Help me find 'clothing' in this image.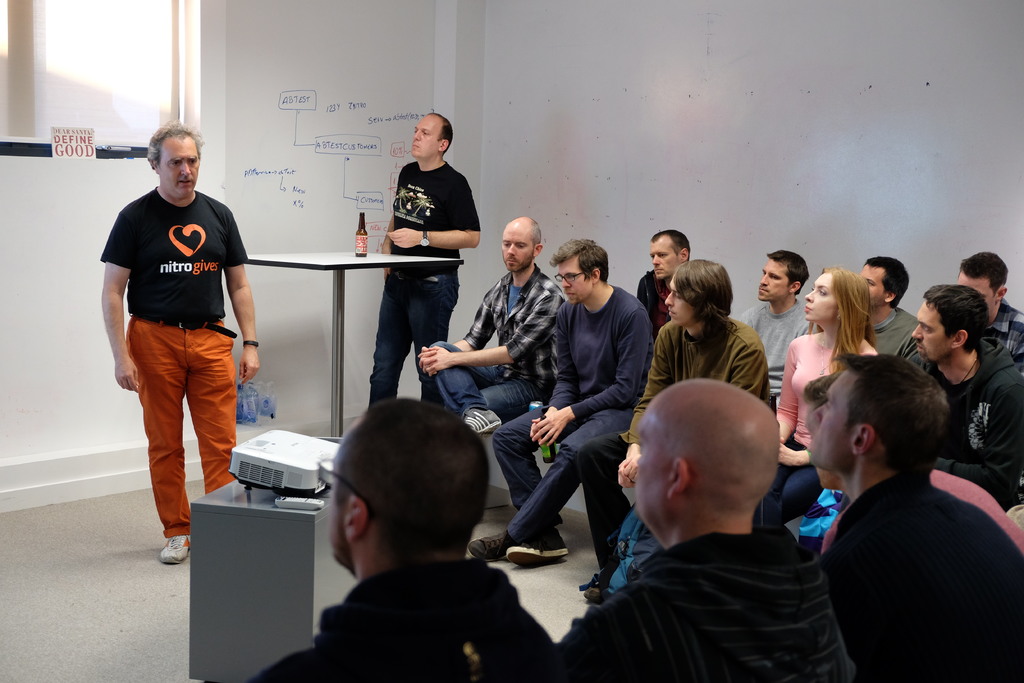
Found it: box(906, 329, 1020, 511).
